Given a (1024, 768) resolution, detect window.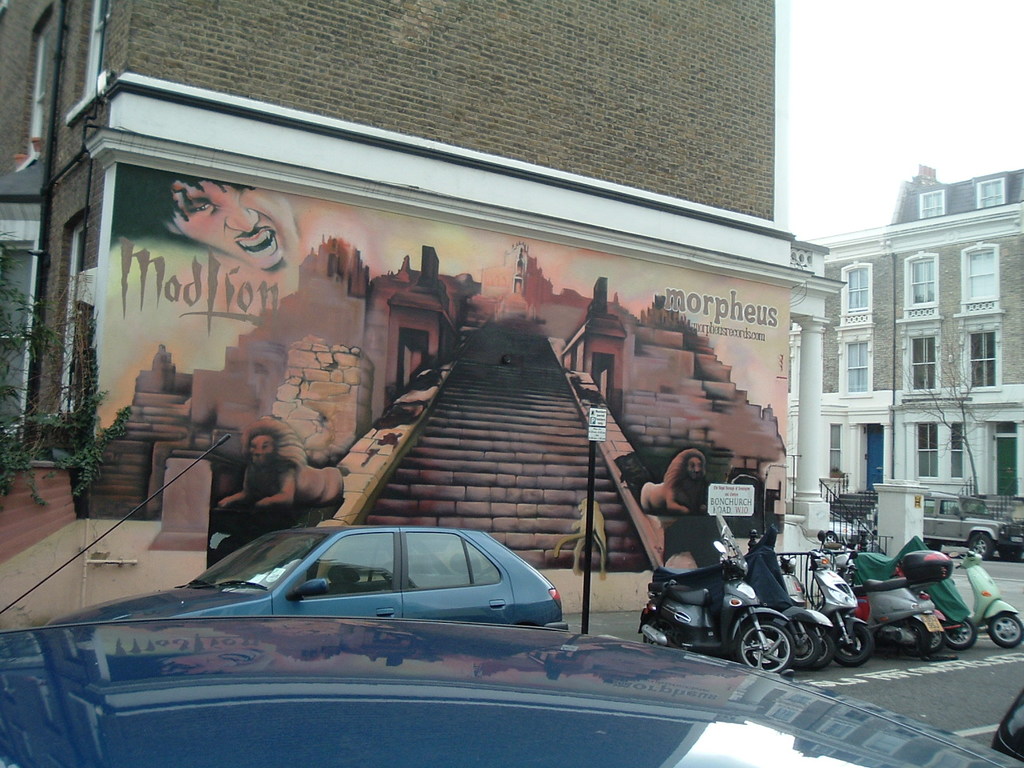
[left=832, top=424, right=842, bottom=478].
